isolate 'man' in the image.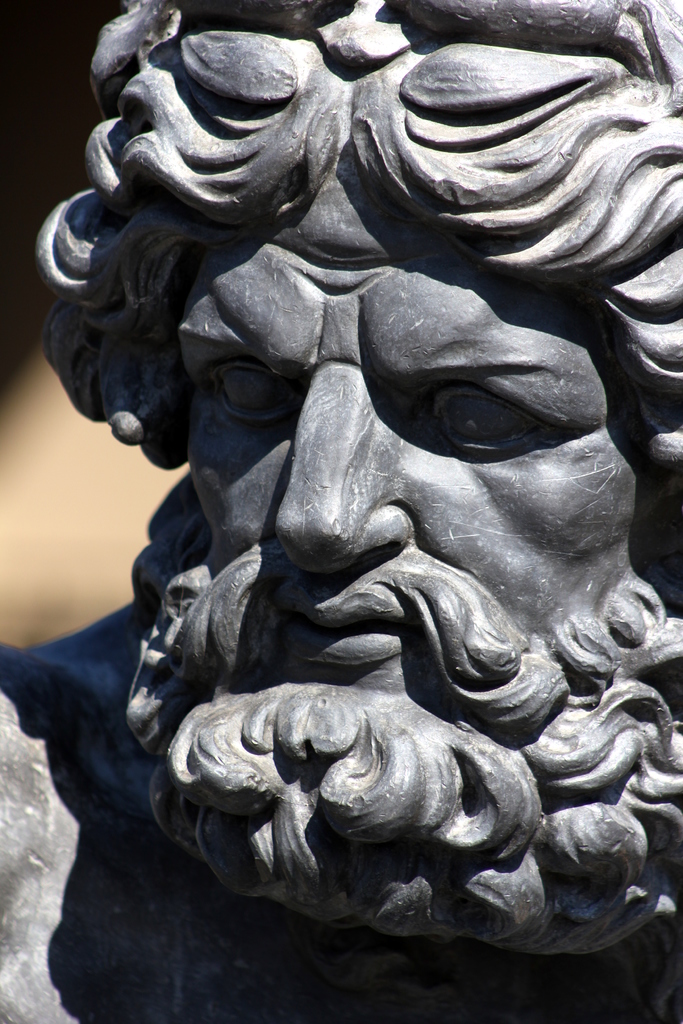
Isolated region: 81, 134, 662, 985.
